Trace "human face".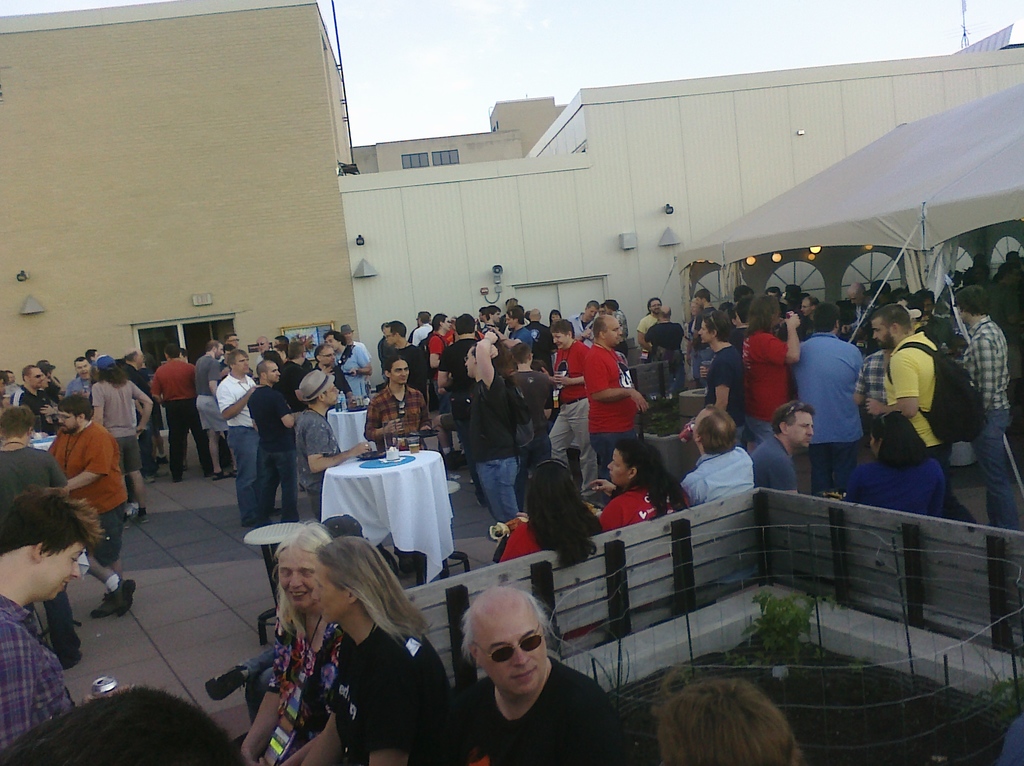
Traced to BBox(214, 343, 223, 363).
